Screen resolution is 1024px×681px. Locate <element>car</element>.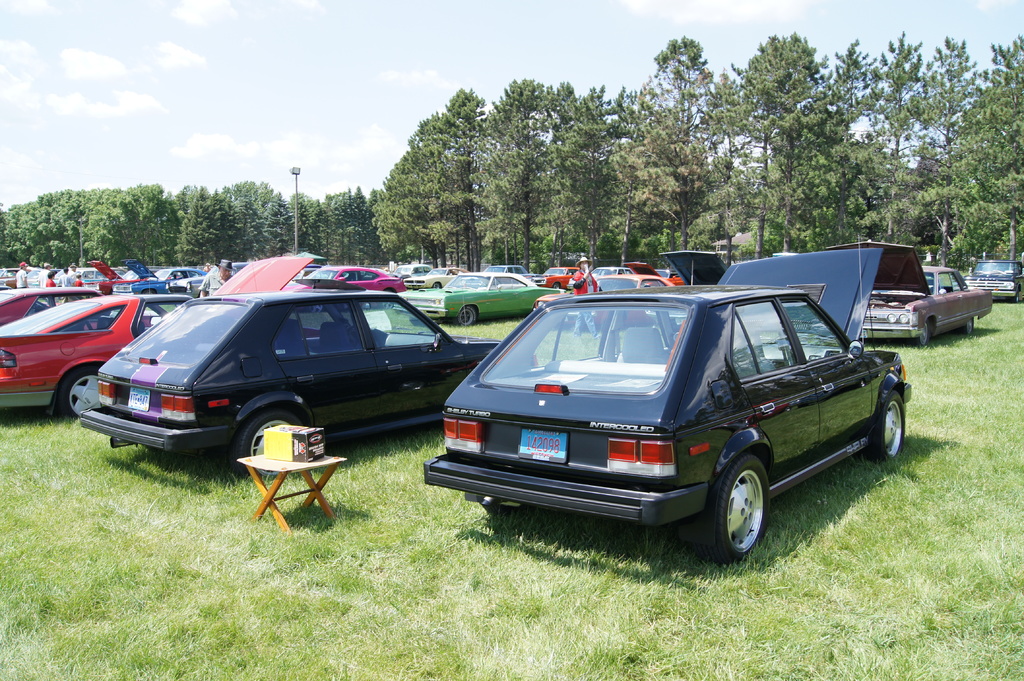
x1=0 y1=293 x2=159 y2=330.
